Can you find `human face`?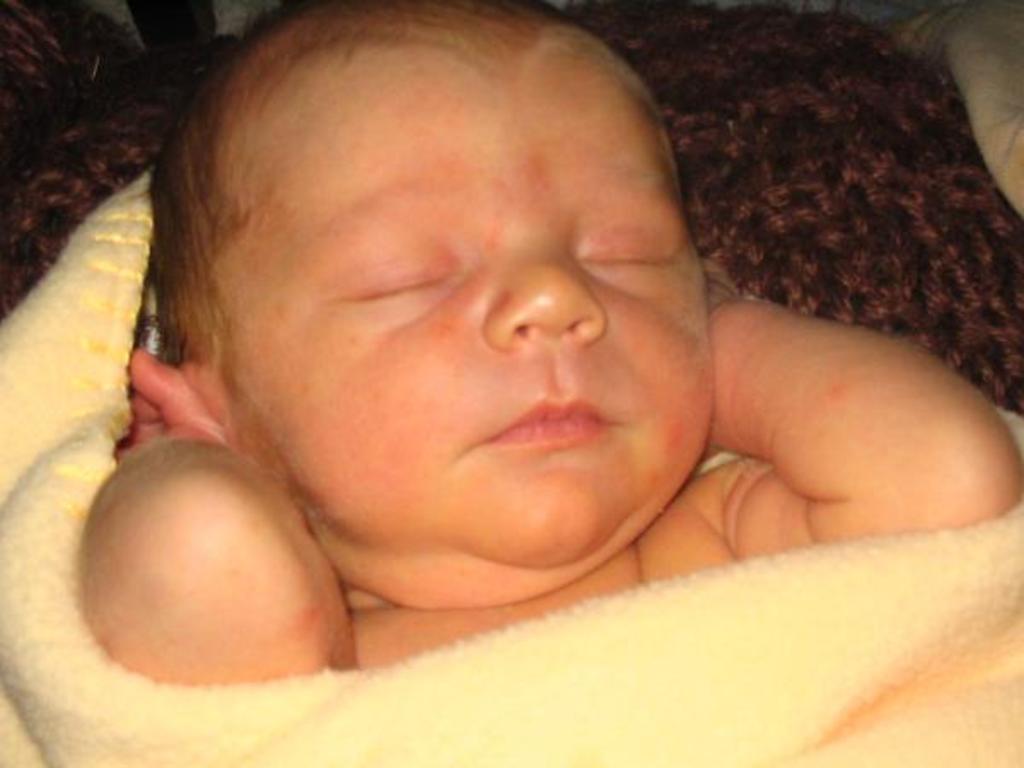
Yes, bounding box: bbox=[212, 39, 712, 558].
